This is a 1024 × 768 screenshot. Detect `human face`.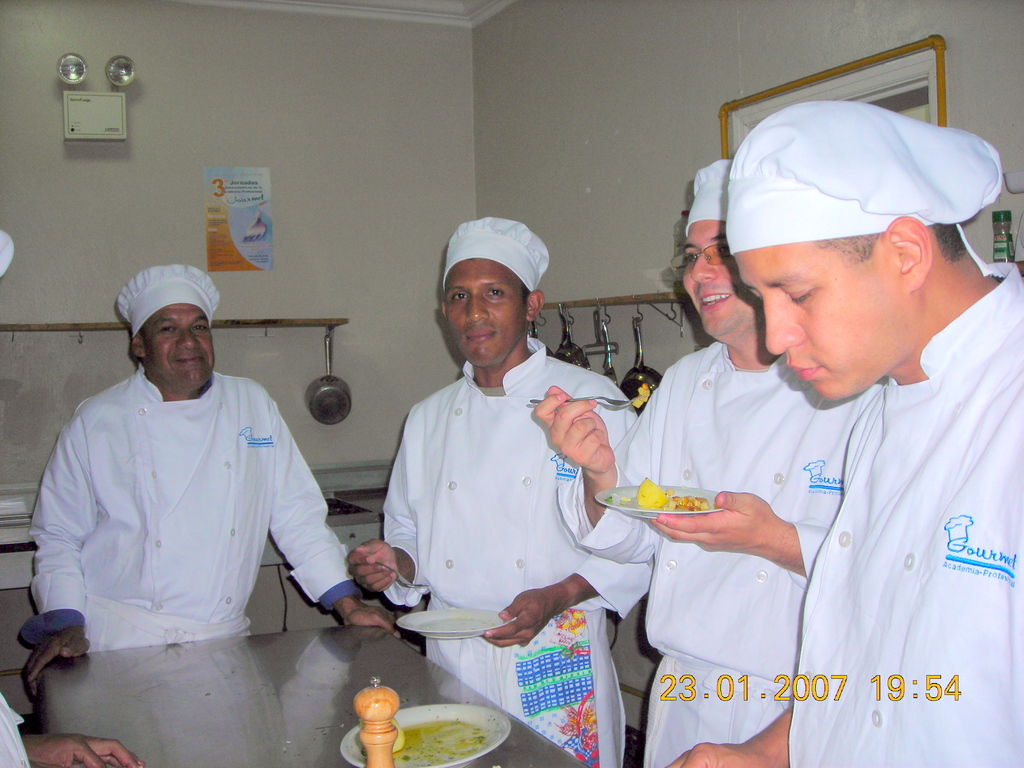
box(738, 257, 912, 403).
